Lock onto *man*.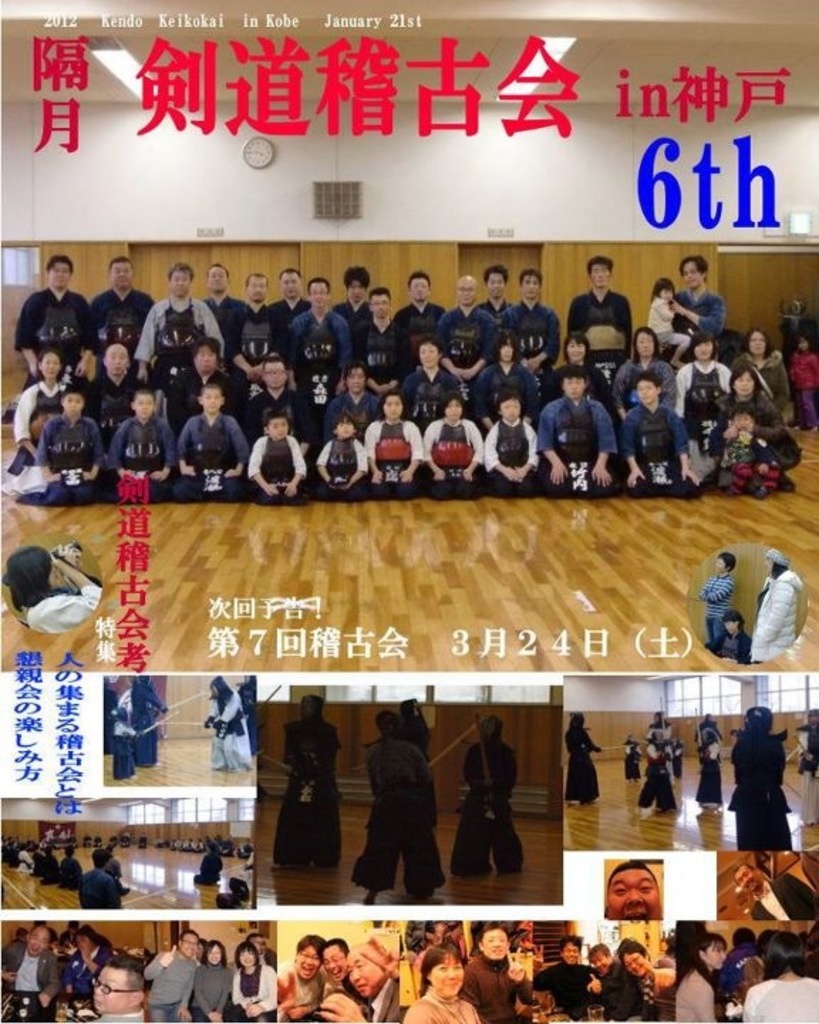
Locked: region(468, 337, 540, 434).
